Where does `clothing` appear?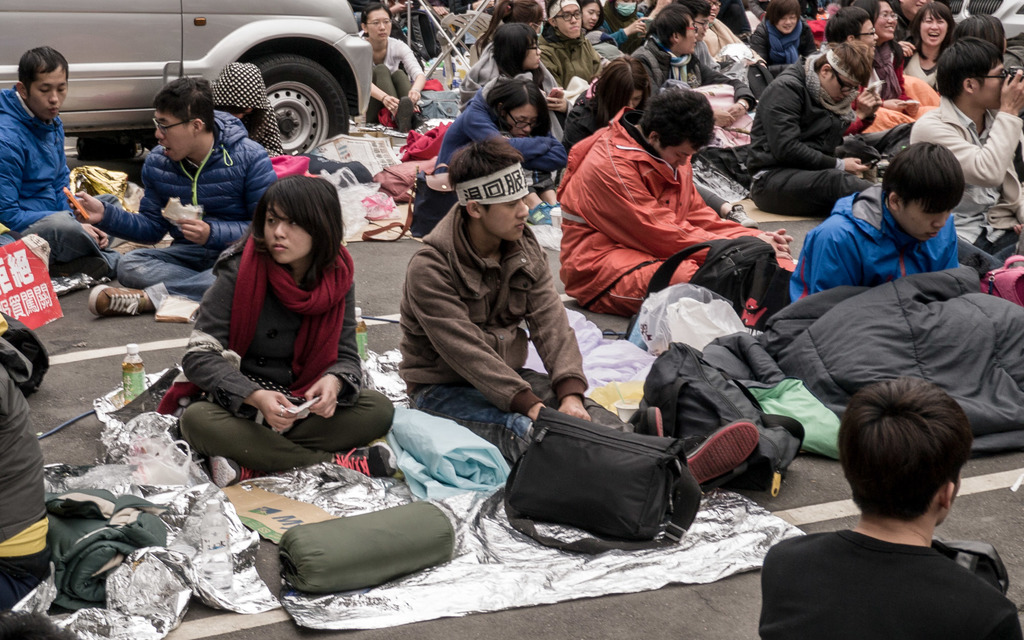
Appears at 554 108 795 318.
